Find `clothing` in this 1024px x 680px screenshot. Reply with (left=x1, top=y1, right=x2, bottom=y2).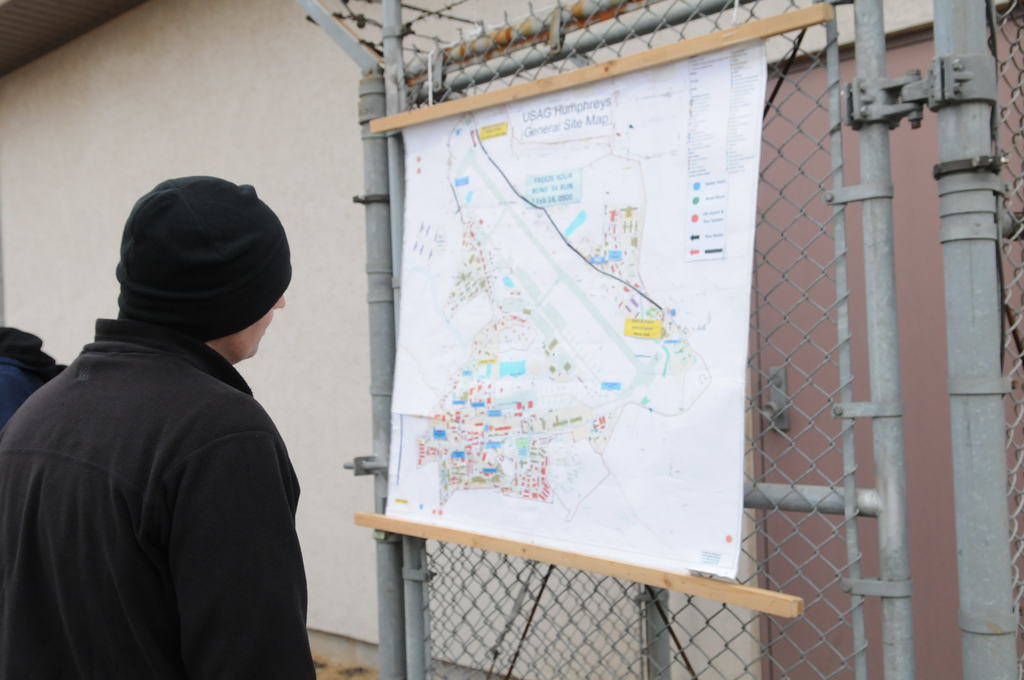
(left=0, top=324, right=72, bottom=430).
